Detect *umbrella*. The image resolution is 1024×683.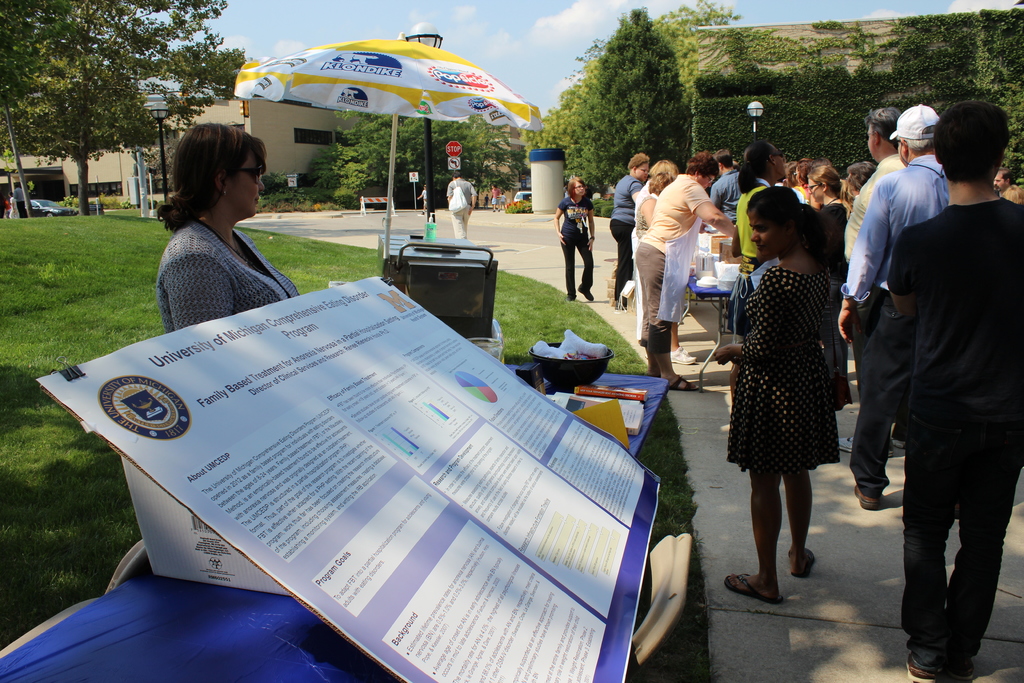
box(234, 31, 541, 252).
